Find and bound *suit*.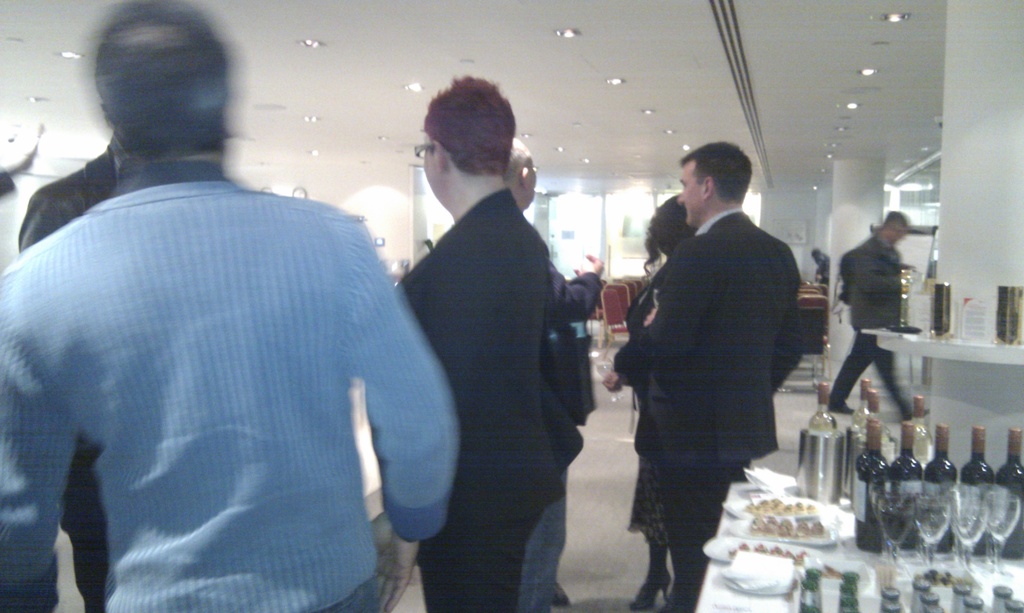
Bound: {"left": 545, "top": 271, "right": 605, "bottom": 474}.
